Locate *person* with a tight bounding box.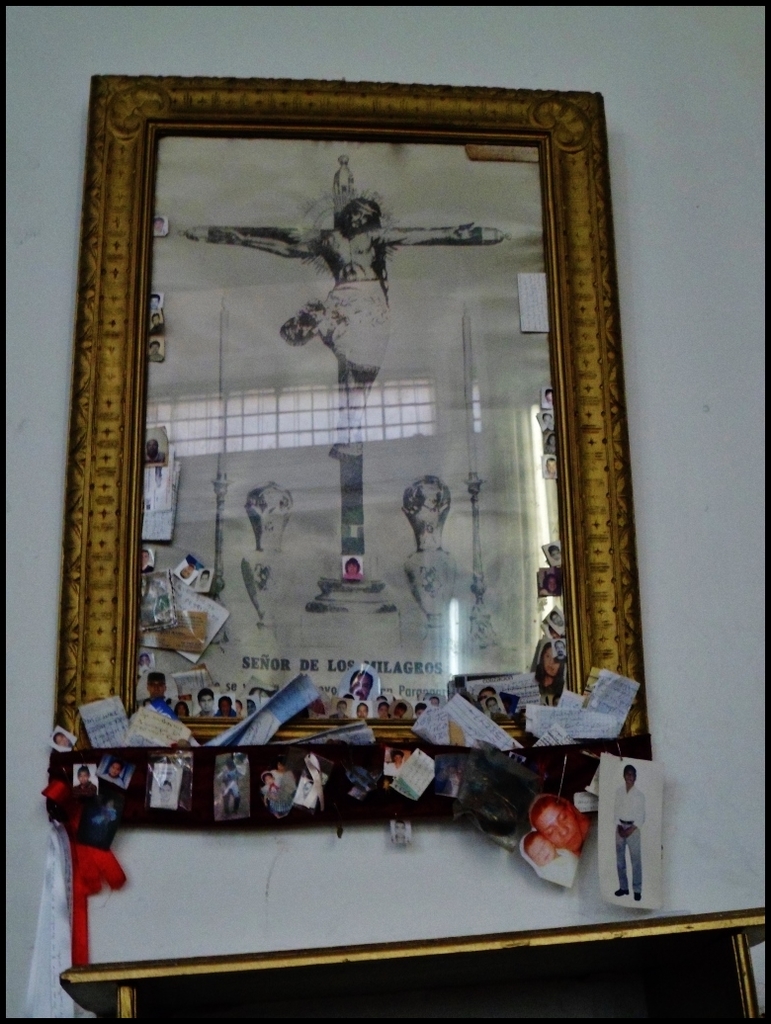
(left=374, top=704, right=389, bottom=720).
